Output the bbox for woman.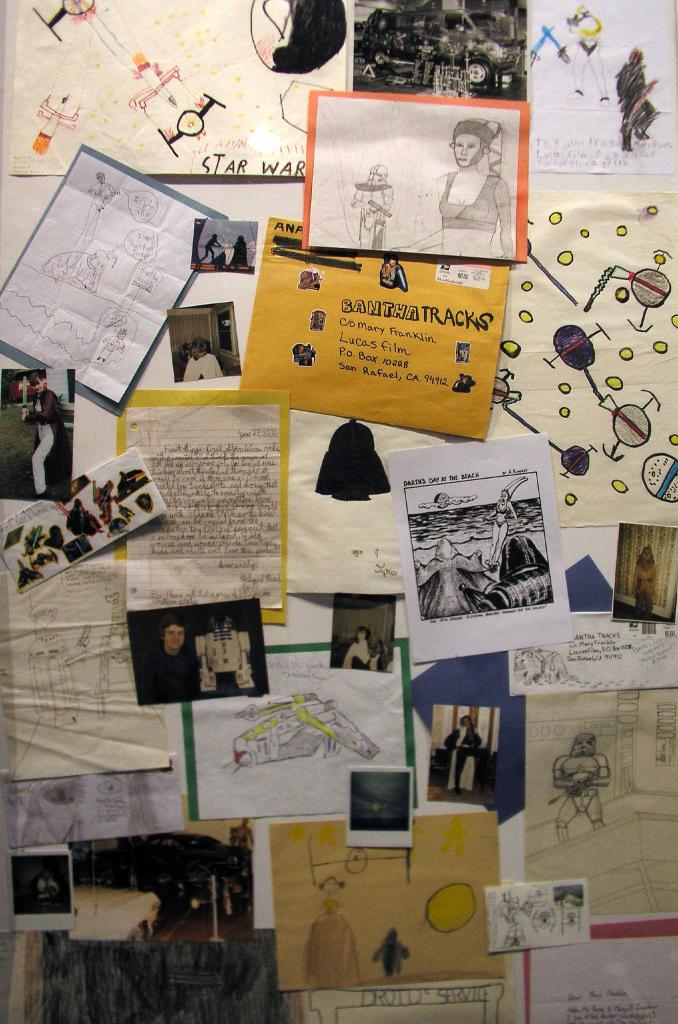
[391, 120, 511, 258].
